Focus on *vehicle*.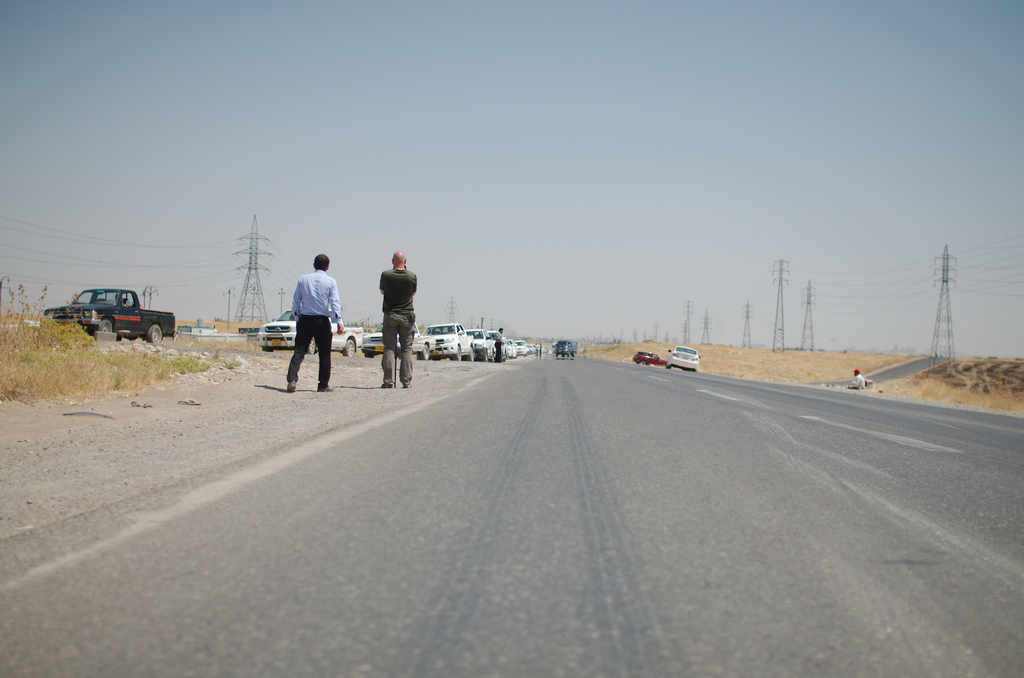
Focused at {"left": 636, "top": 351, "right": 671, "bottom": 367}.
